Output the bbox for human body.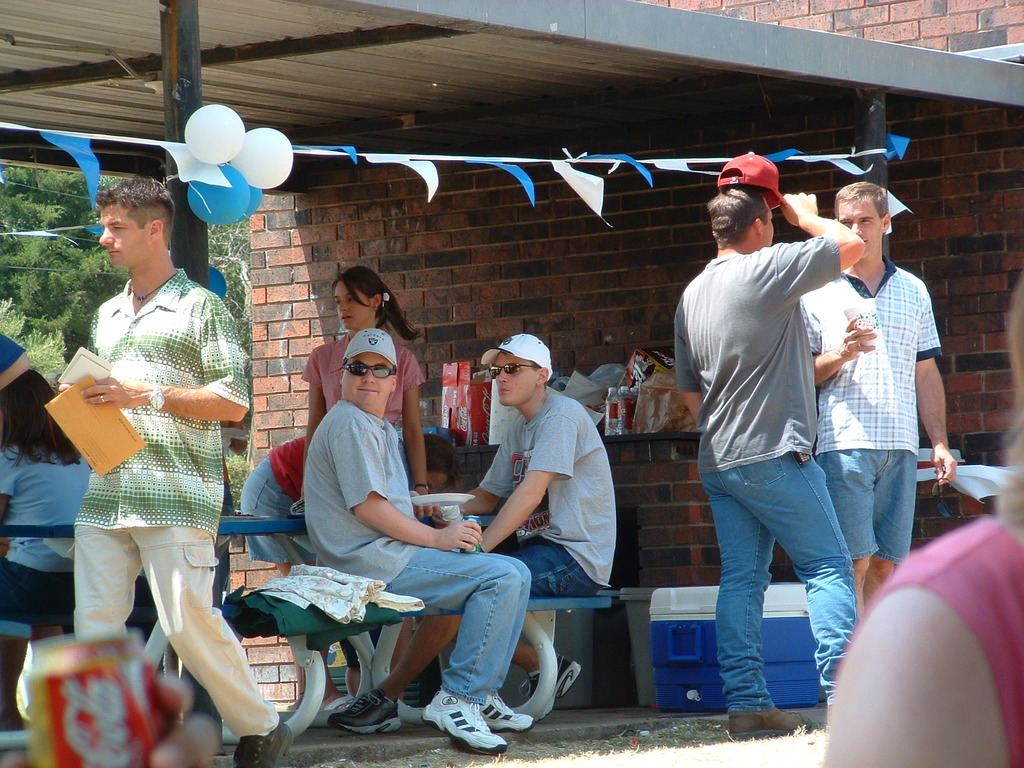
<box>328,331,617,729</box>.
